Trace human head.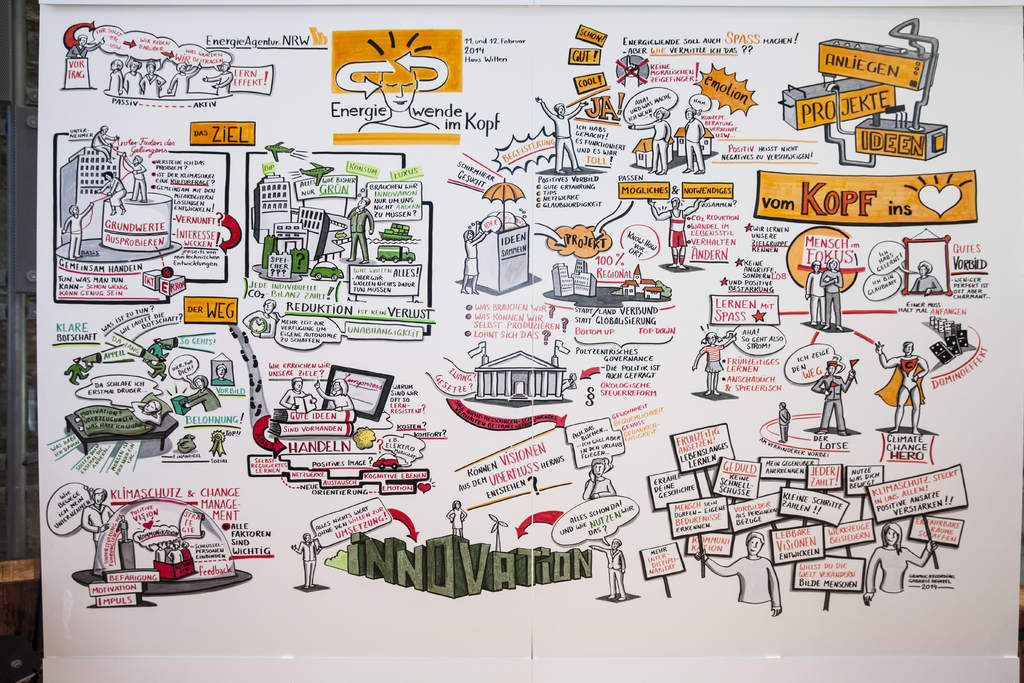
Traced to 147 59 156 76.
